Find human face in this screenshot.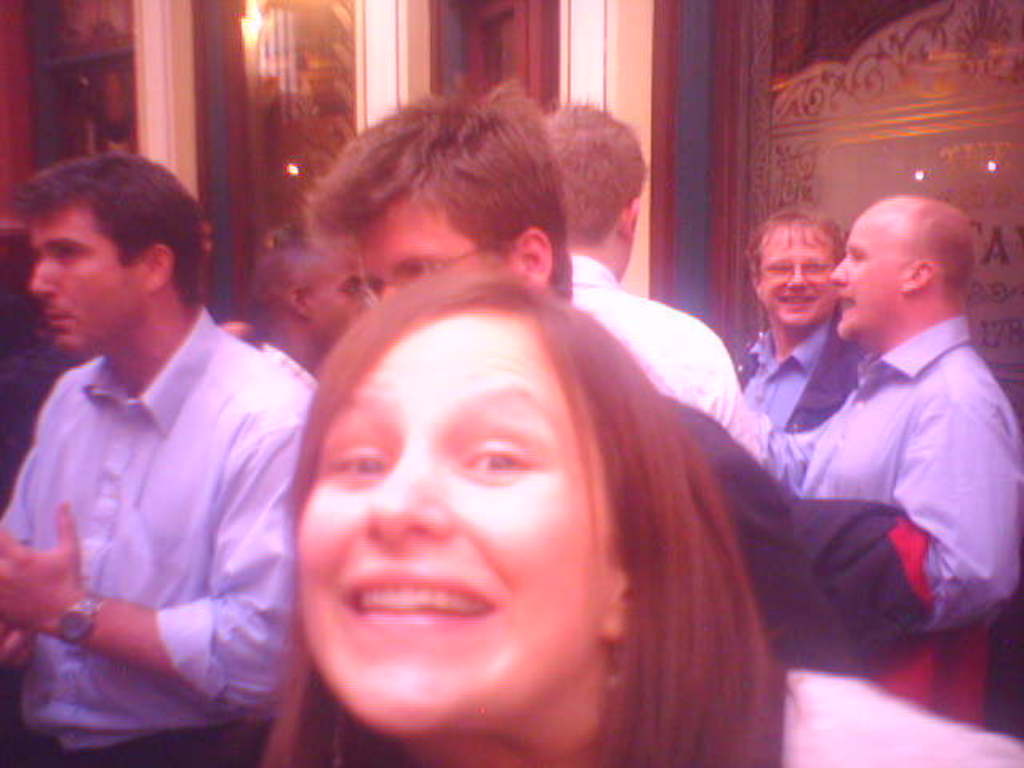
The bounding box for human face is bbox(293, 312, 603, 733).
